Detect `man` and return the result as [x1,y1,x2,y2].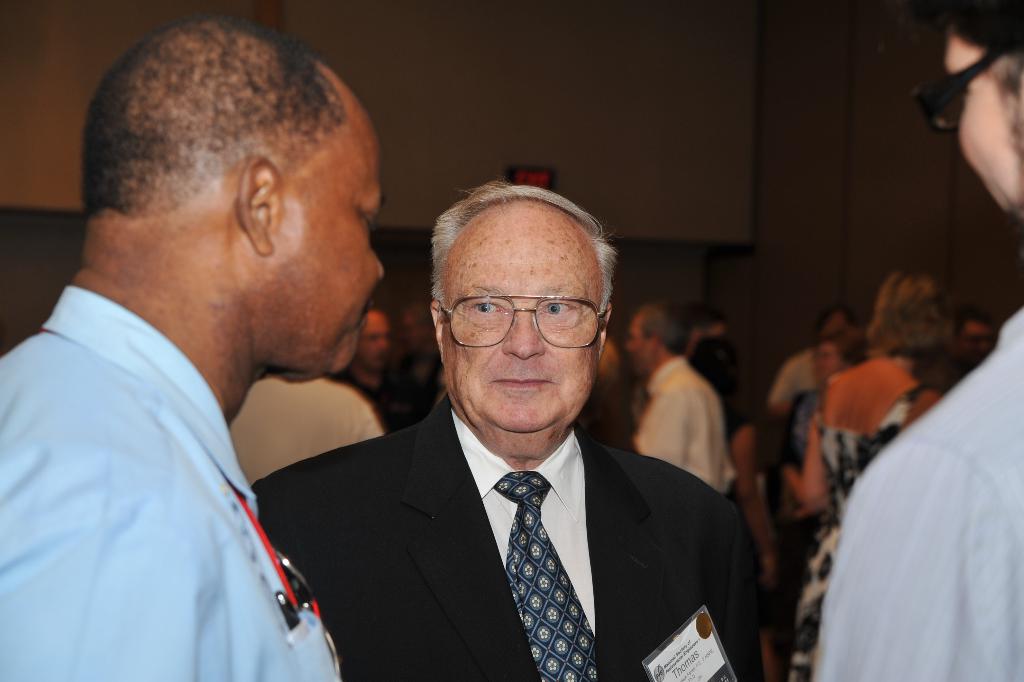
[346,298,403,428].
